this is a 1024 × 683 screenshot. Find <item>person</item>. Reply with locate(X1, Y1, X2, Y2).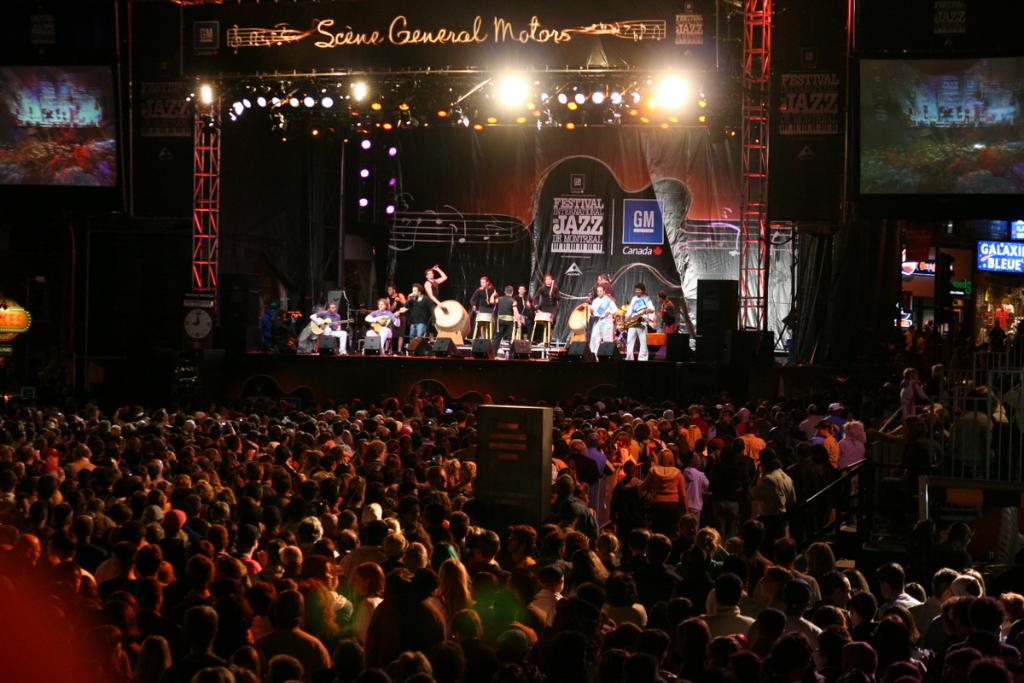
locate(410, 269, 446, 349).
